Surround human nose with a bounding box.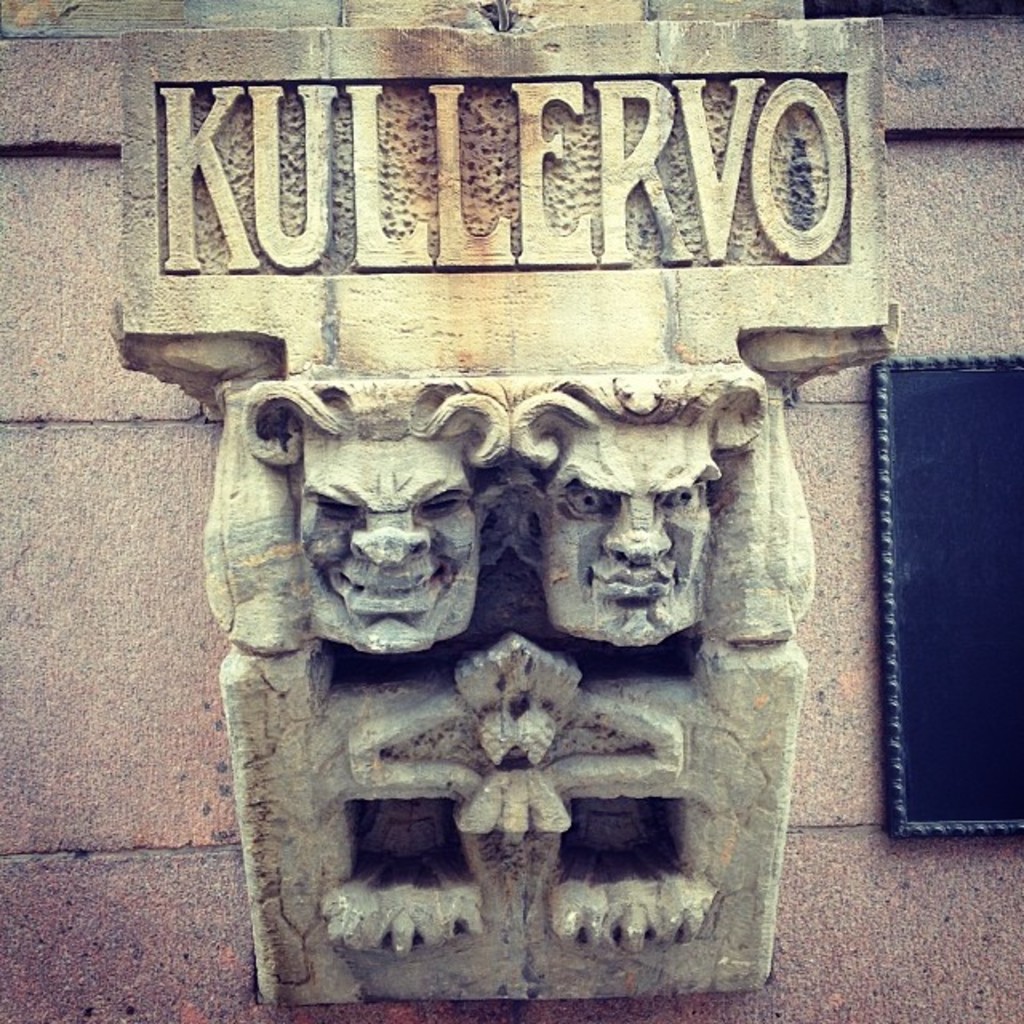
605,498,672,565.
